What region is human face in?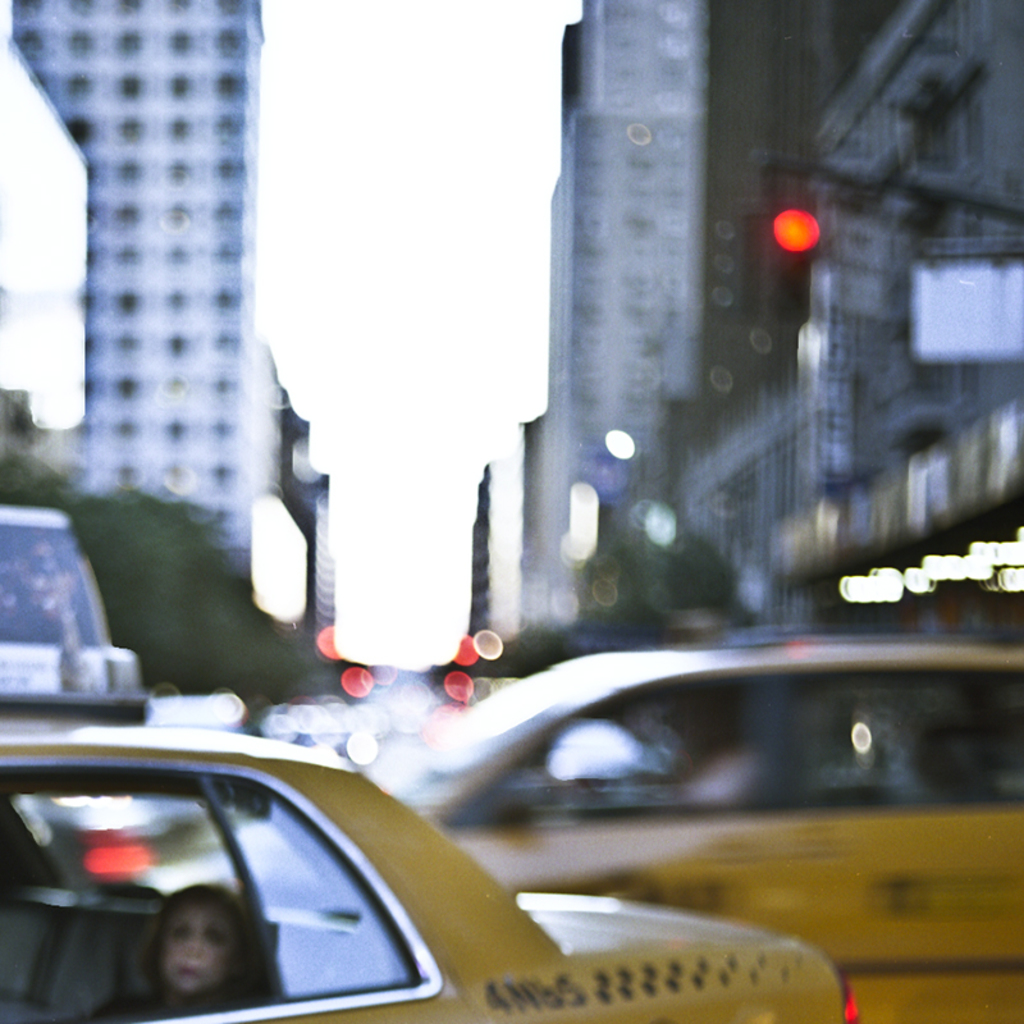
detection(159, 909, 239, 993).
